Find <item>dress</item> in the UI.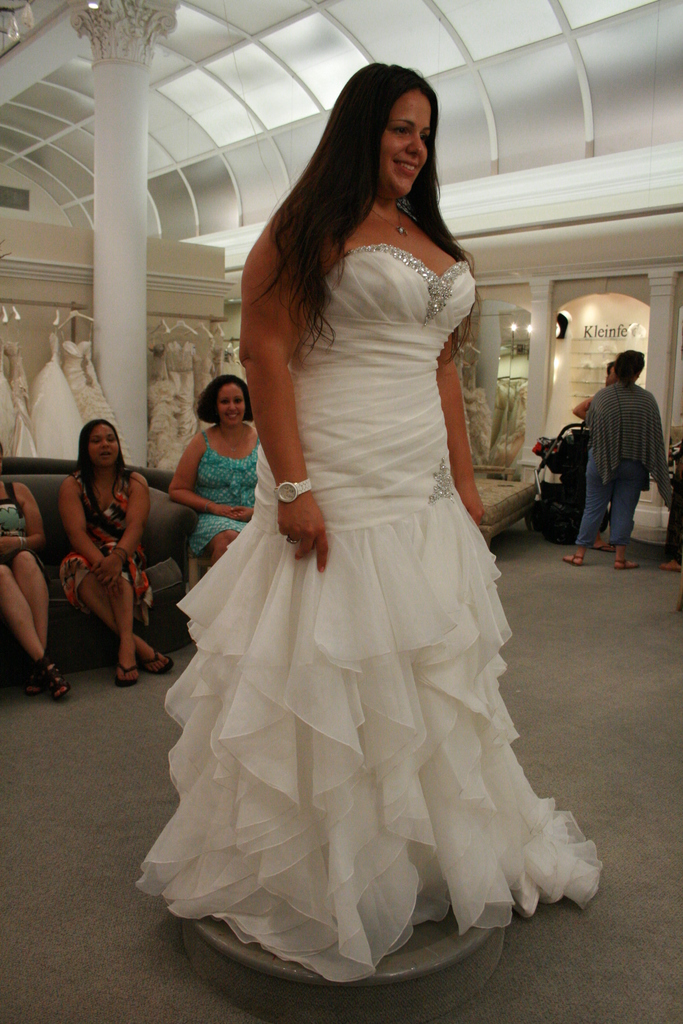
UI element at {"left": 134, "top": 245, "right": 605, "bottom": 987}.
